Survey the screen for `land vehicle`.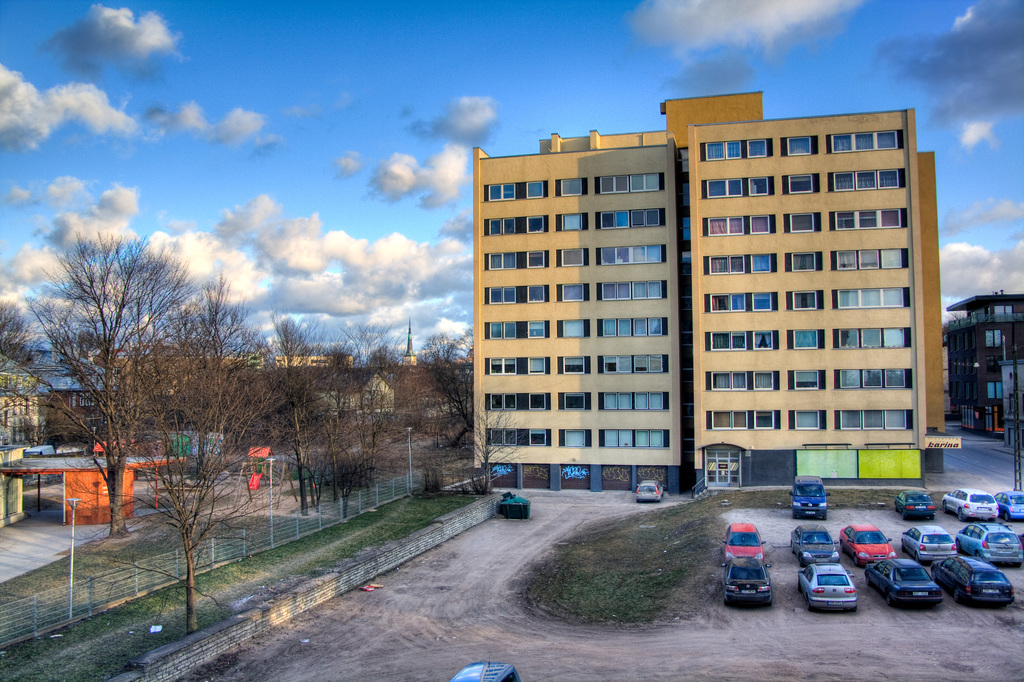
Survey found: locate(22, 444, 55, 456).
